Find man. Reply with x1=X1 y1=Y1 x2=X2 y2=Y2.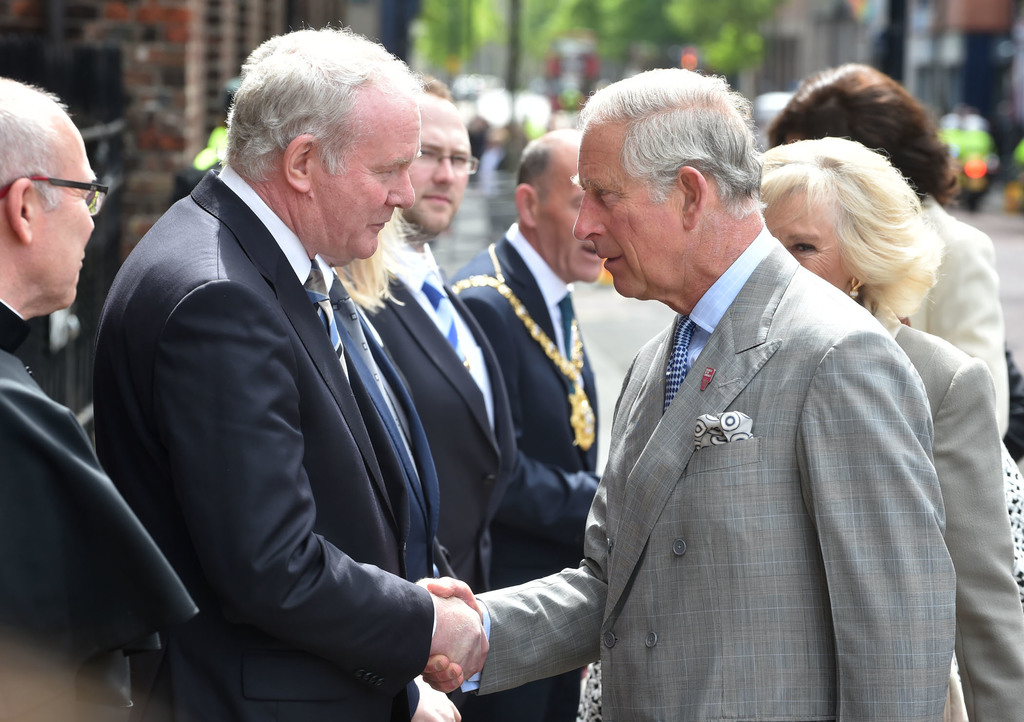
x1=103 y1=28 x2=632 y2=721.
